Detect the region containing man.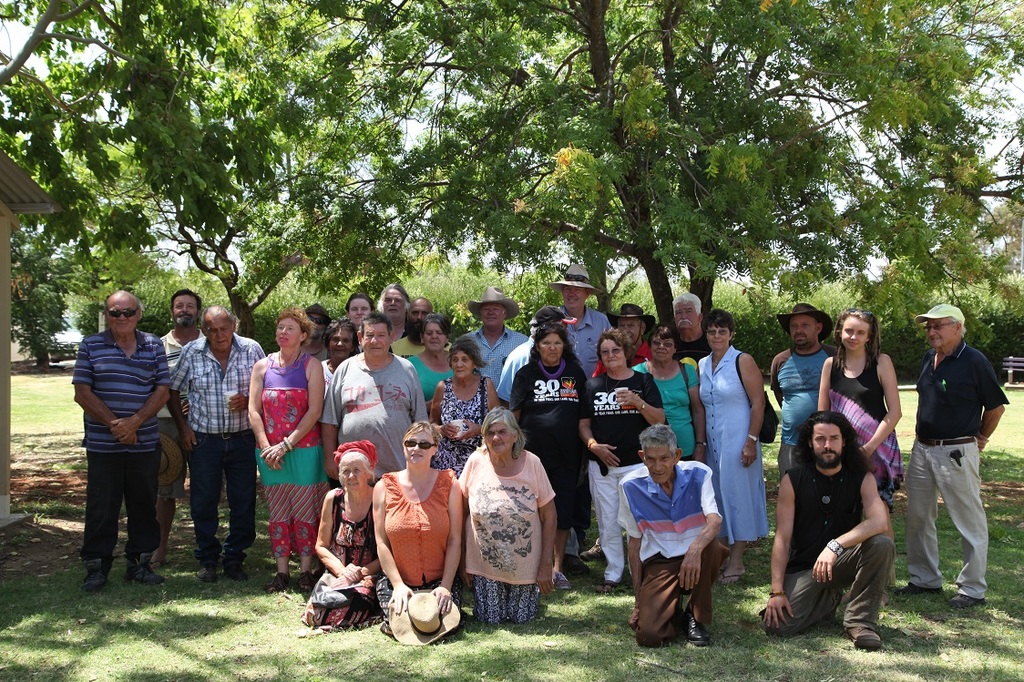
(384, 293, 457, 357).
